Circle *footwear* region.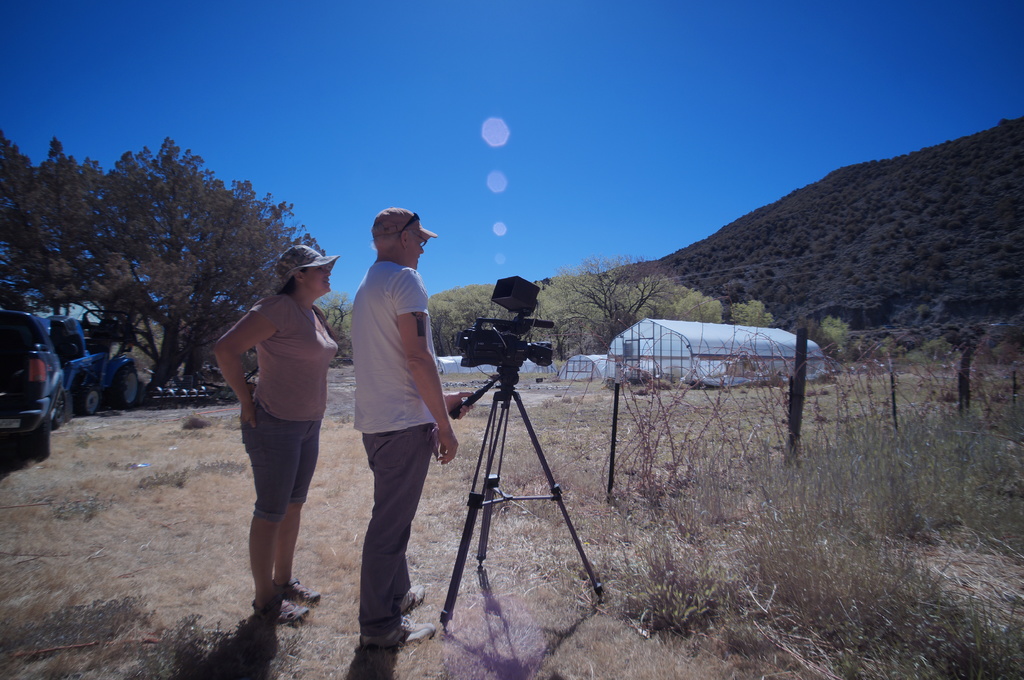
Region: region(397, 586, 428, 611).
